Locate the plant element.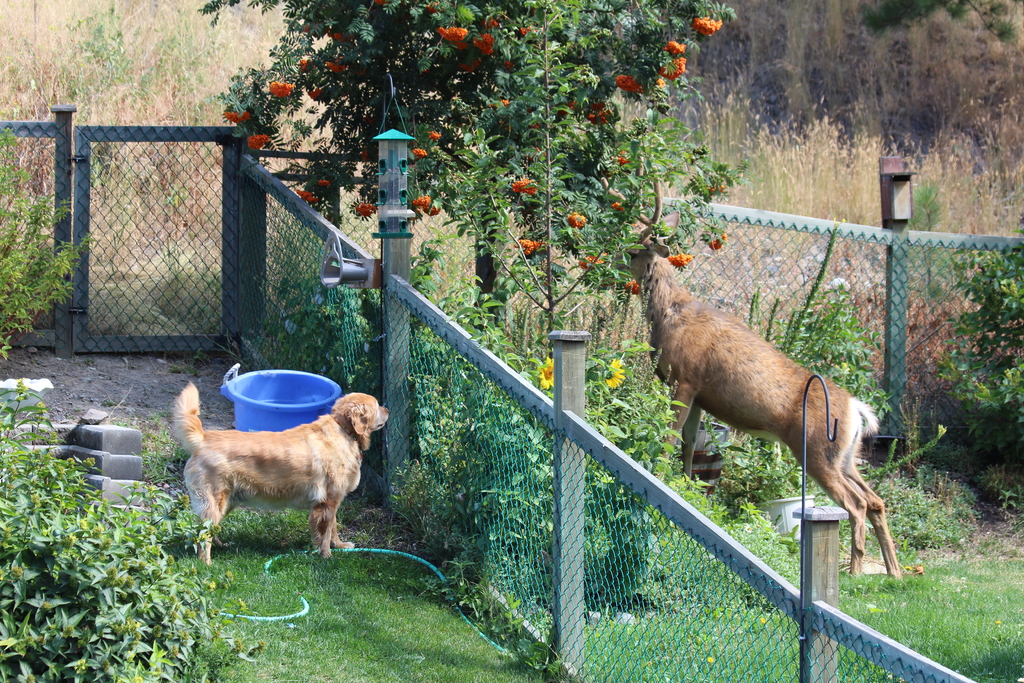
Element bbox: left=0, top=154, right=92, bottom=357.
